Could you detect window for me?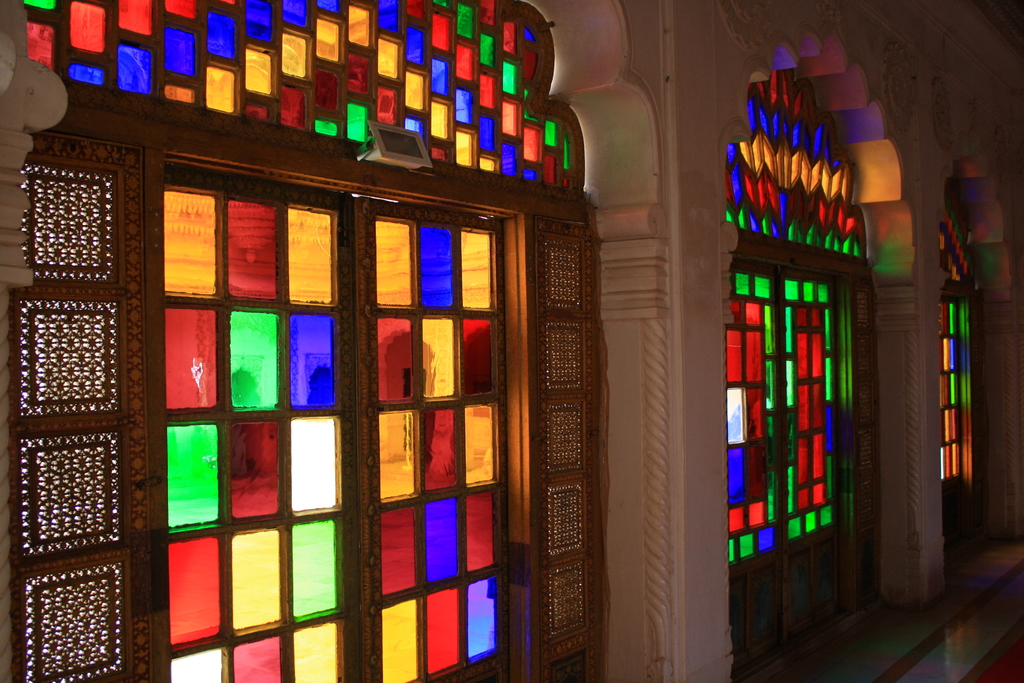
Detection result: Rect(726, 69, 874, 258).
